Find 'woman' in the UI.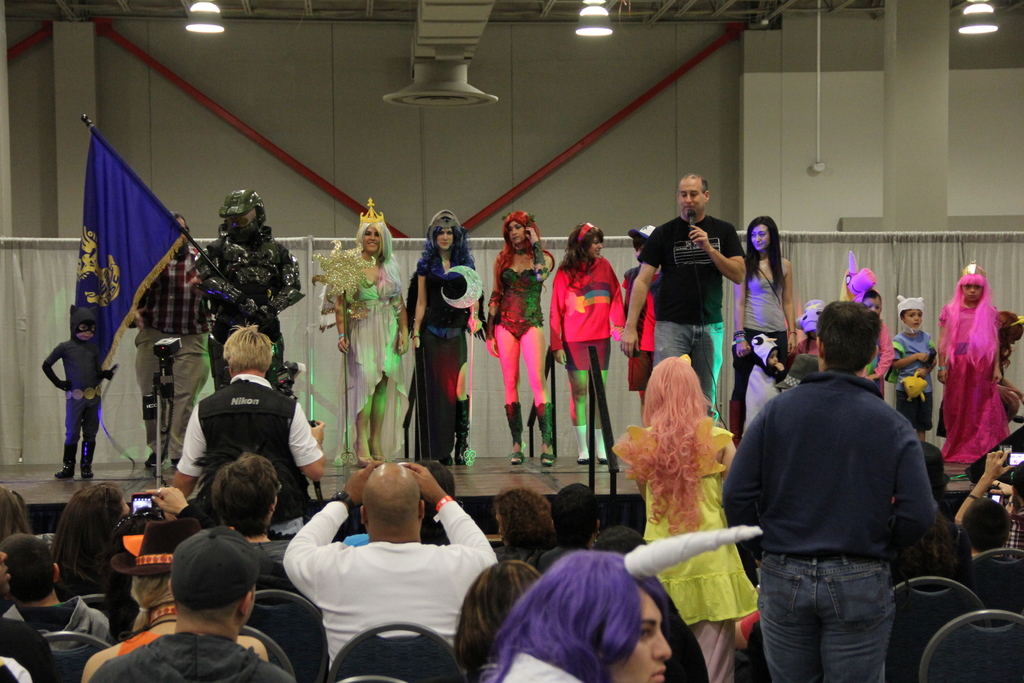
UI element at Rect(43, 481, 127, 588).
